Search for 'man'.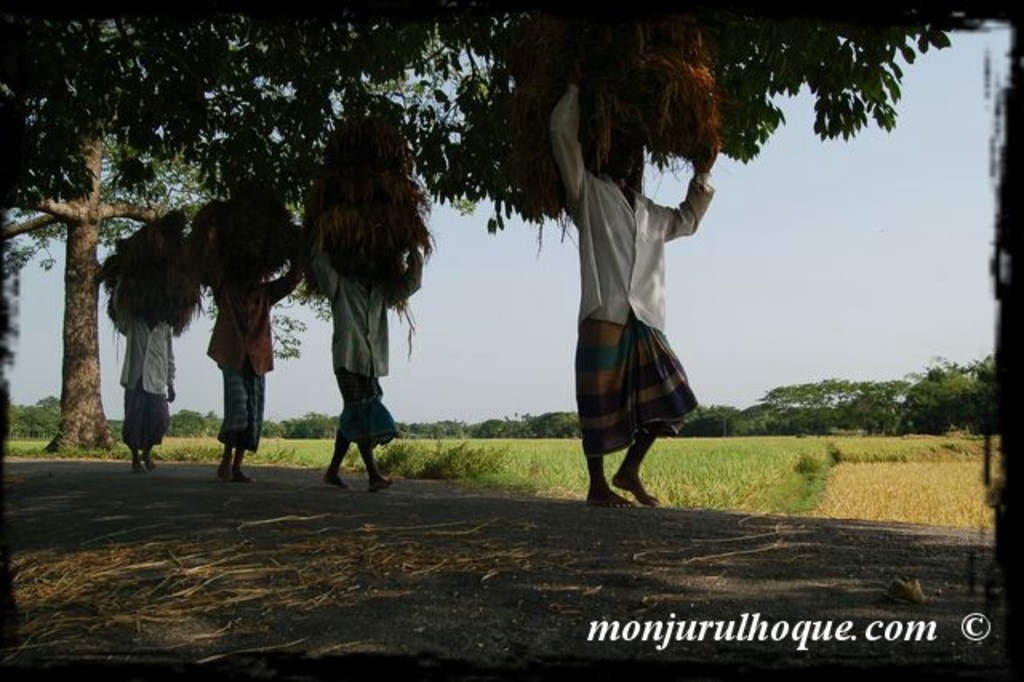
Found at {"left": 93, "top": 263, "right": 176, "bottom": 471}.
